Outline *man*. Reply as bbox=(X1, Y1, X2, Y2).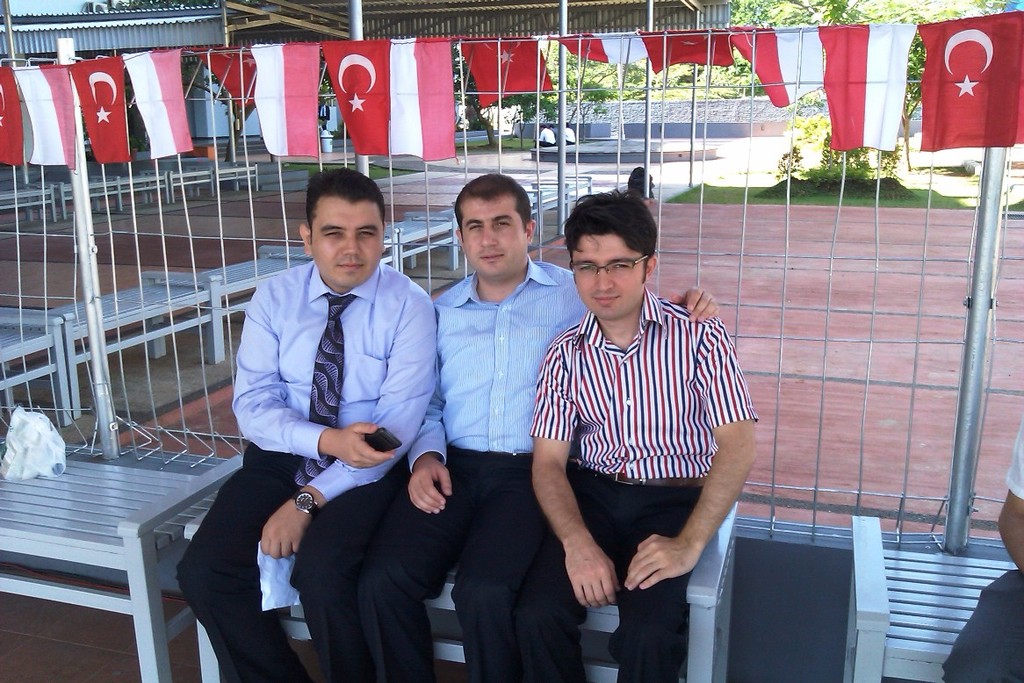
bbox=(532, 126, 559, 147).
